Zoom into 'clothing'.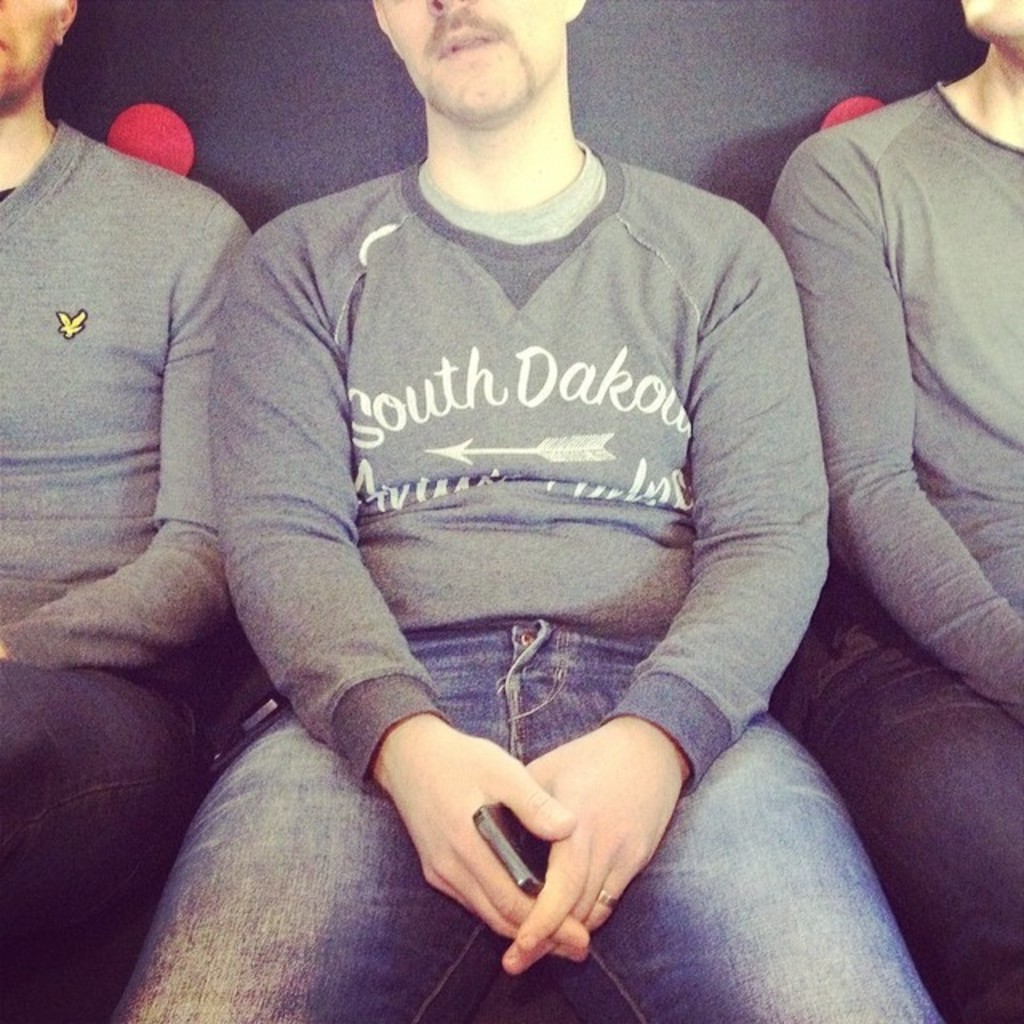
Zoom target: detection(5, 115, 254, 662).
